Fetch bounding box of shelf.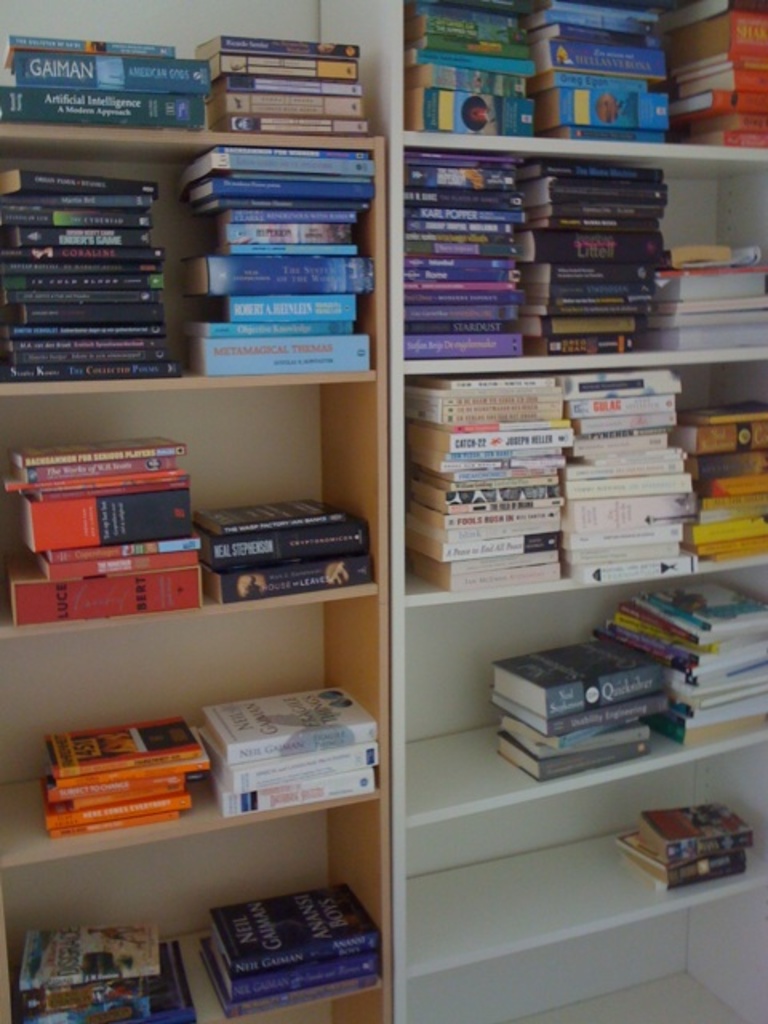
Bbox: 387/573/765/827.
